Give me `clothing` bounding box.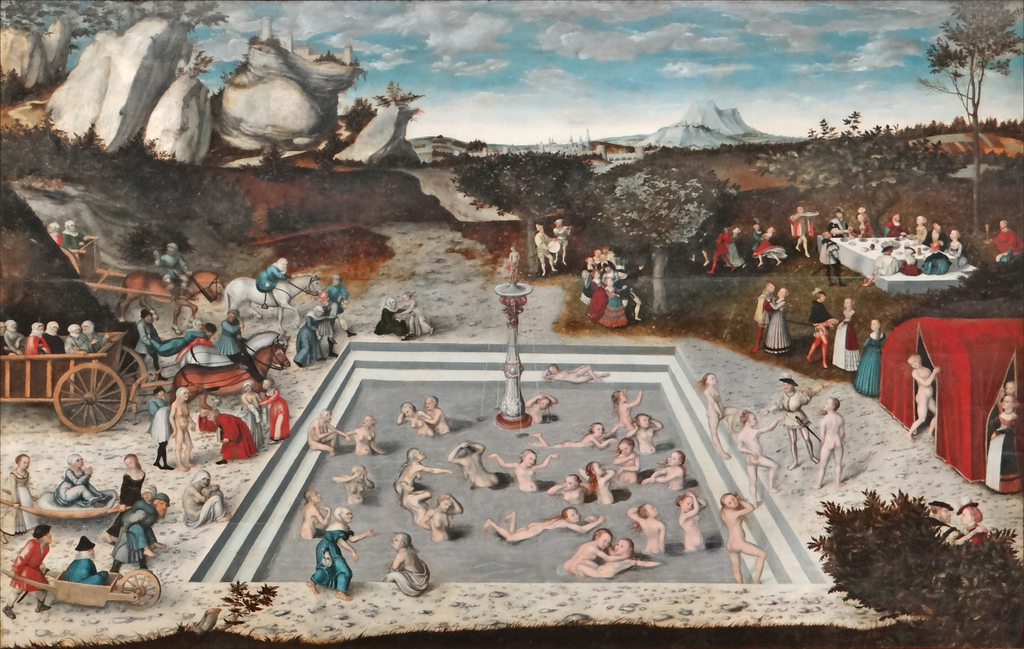
{"left": 105, "top": 469, "right": 145, "bottom": 545}.
